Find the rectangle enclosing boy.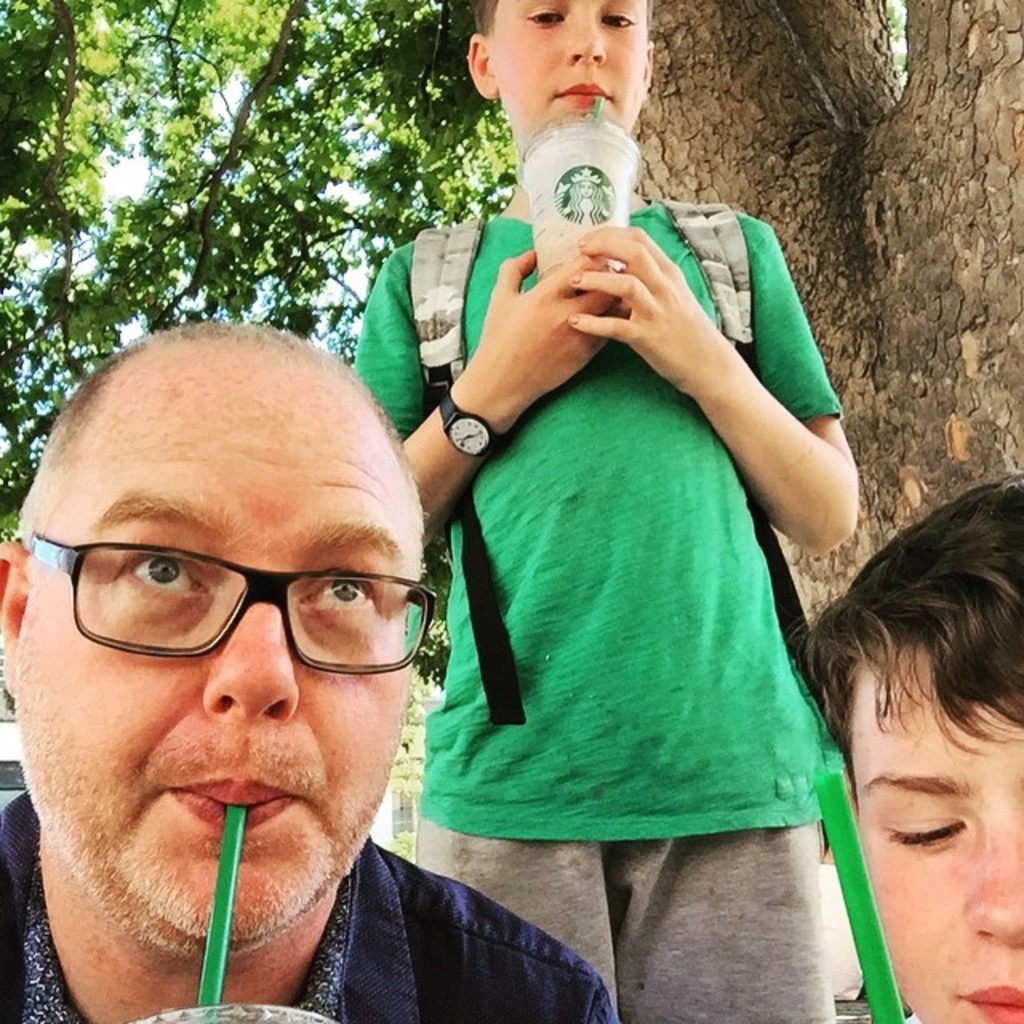
box(336, 0, 862, 1022).
